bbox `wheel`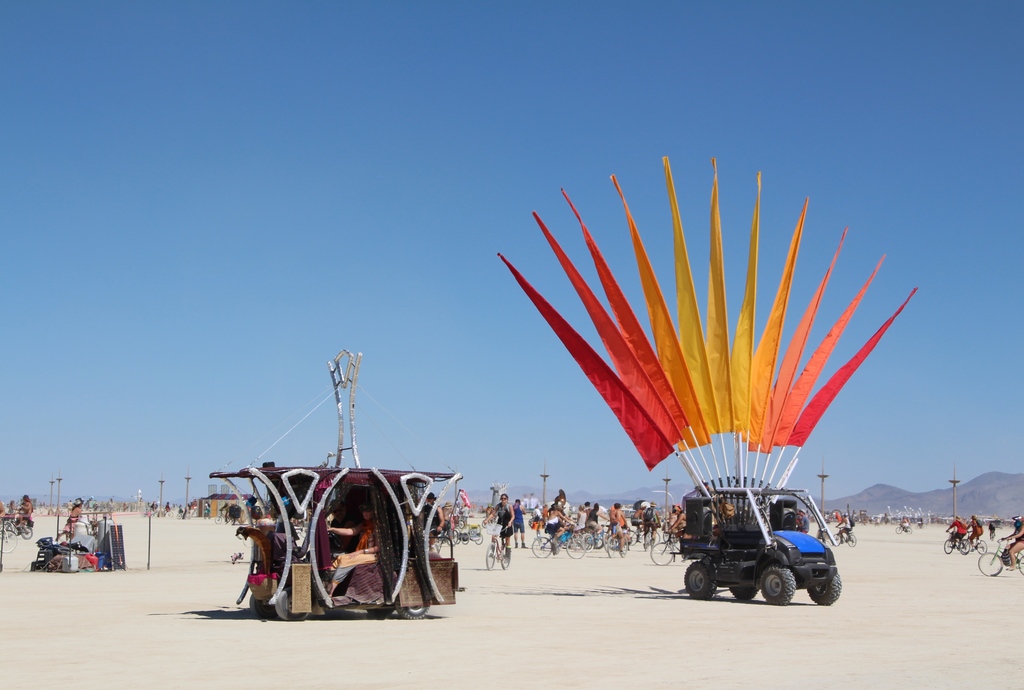
<region>397, 594, 433, 620</region>
